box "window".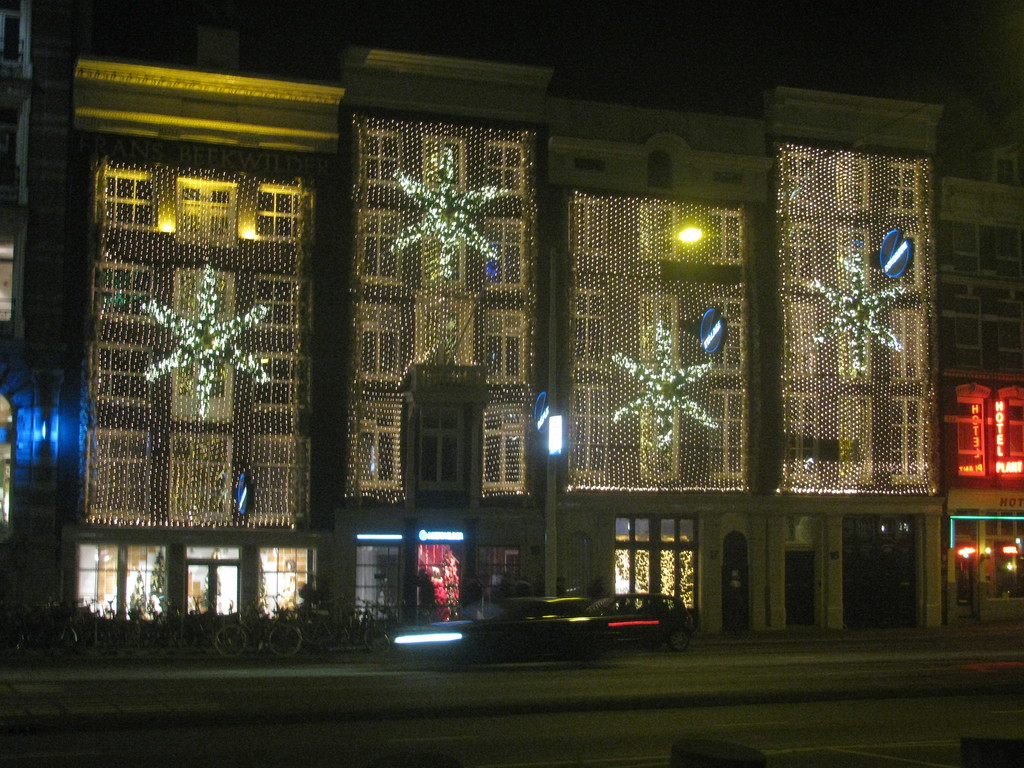
locate(252, 430, 315, 523).
